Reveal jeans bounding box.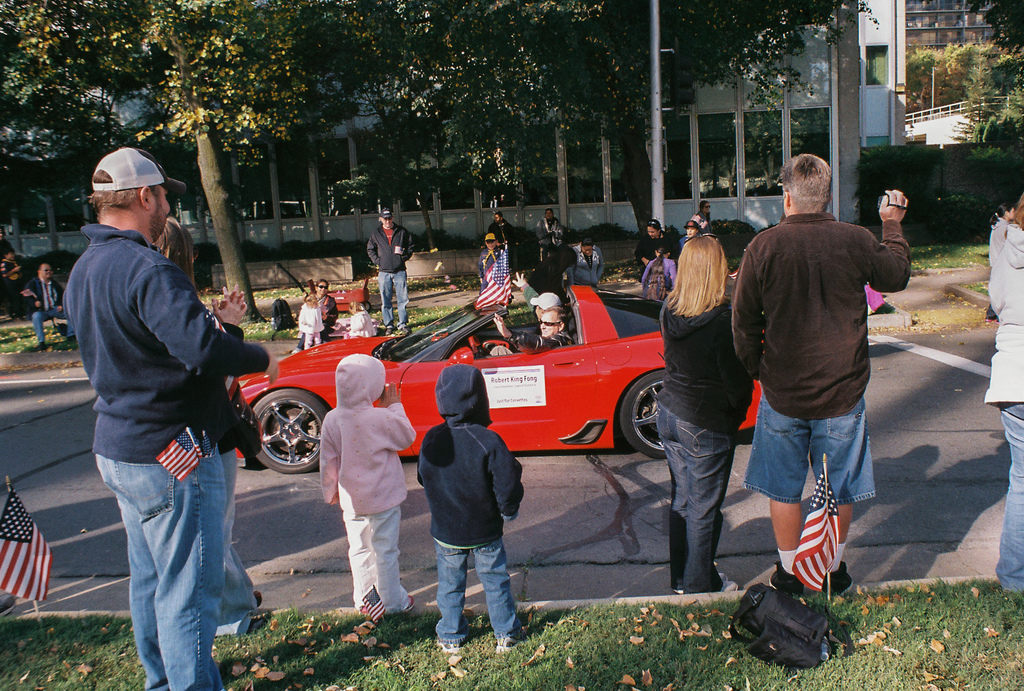
Revealed: (left=435, top=539, right=519, bottom=642).
